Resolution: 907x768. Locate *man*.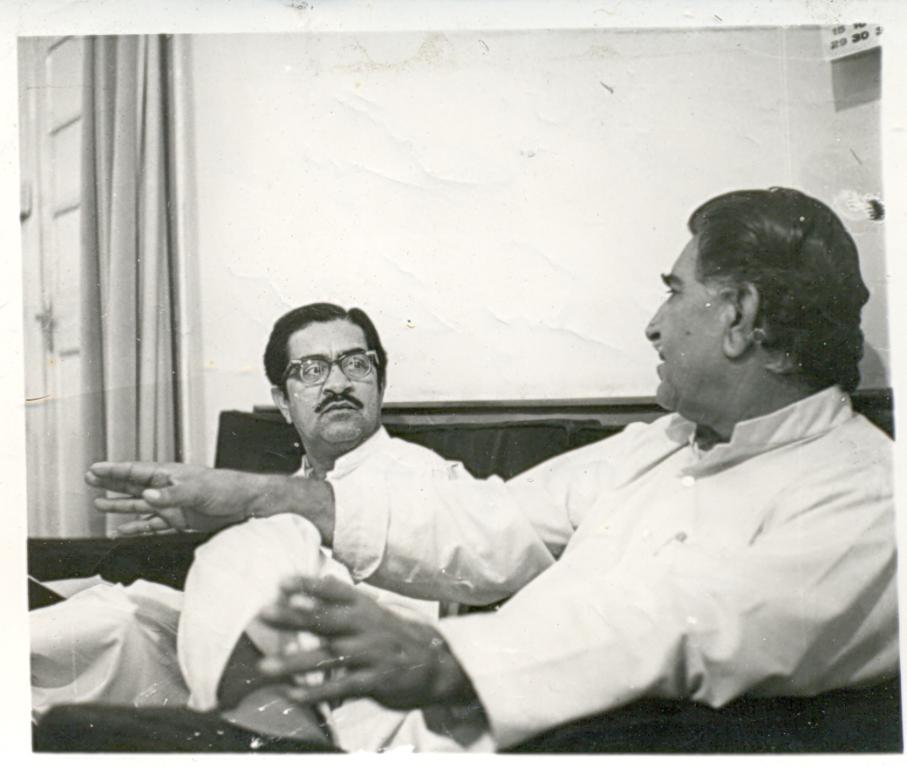
13:303:481:721.
